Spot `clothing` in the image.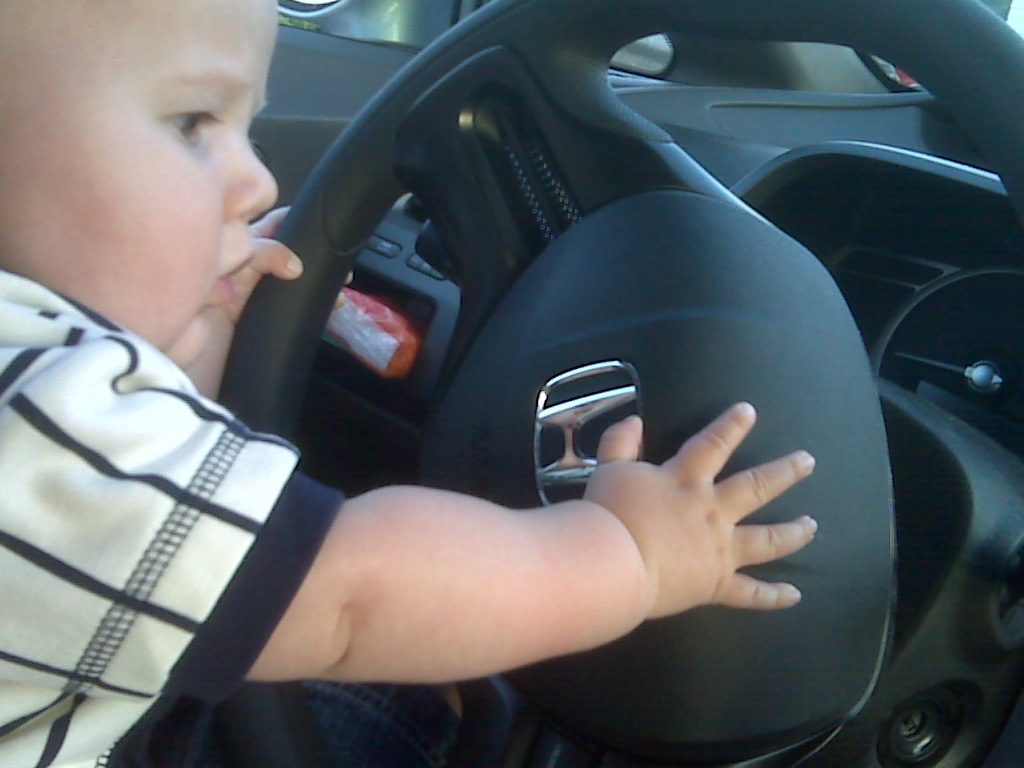
`clothing` found at BBox(0, 256, 520, 767).
